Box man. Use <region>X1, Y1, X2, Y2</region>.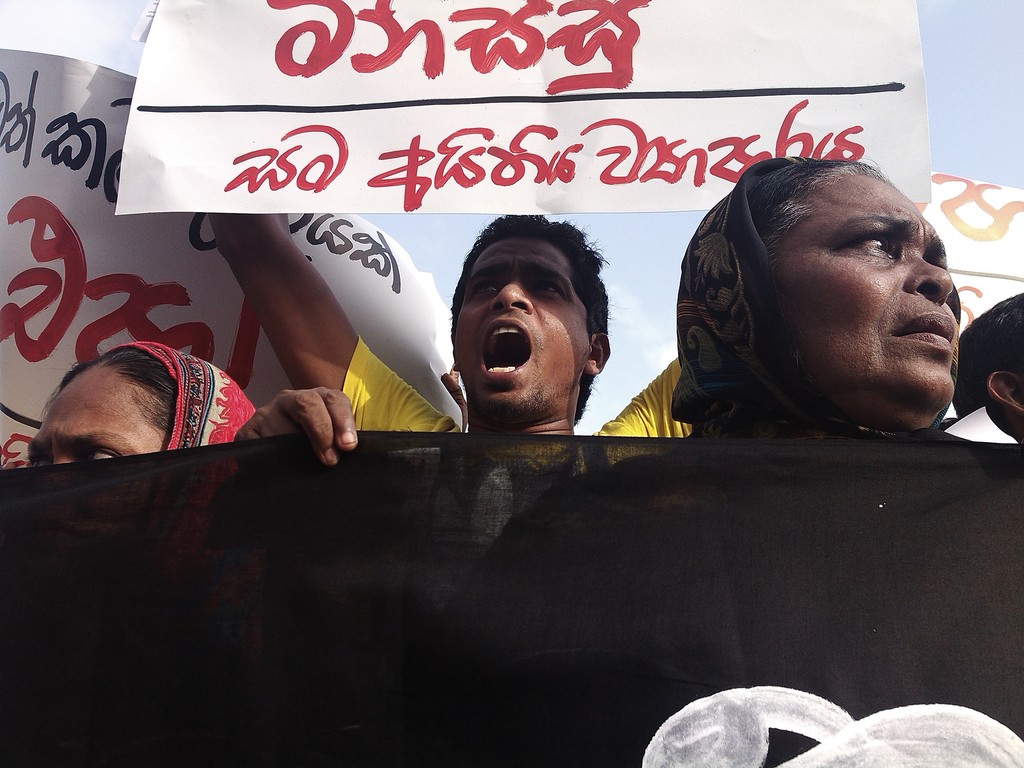
<region>205, 205, 698, 585</region>.
